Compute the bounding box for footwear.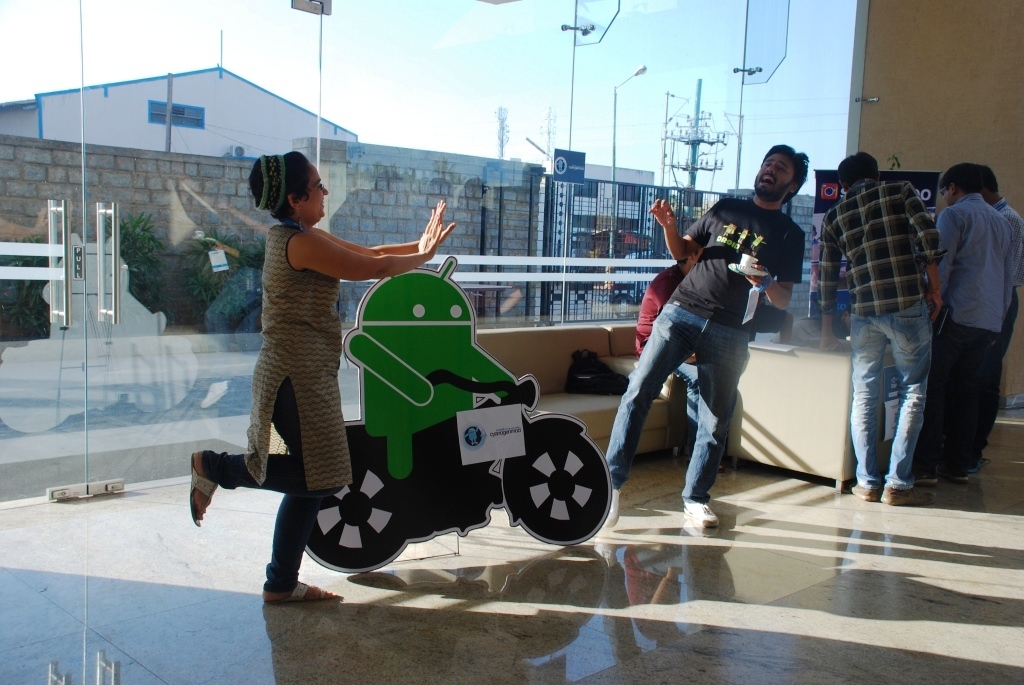
bbox=[874, 481, 919, 506].
